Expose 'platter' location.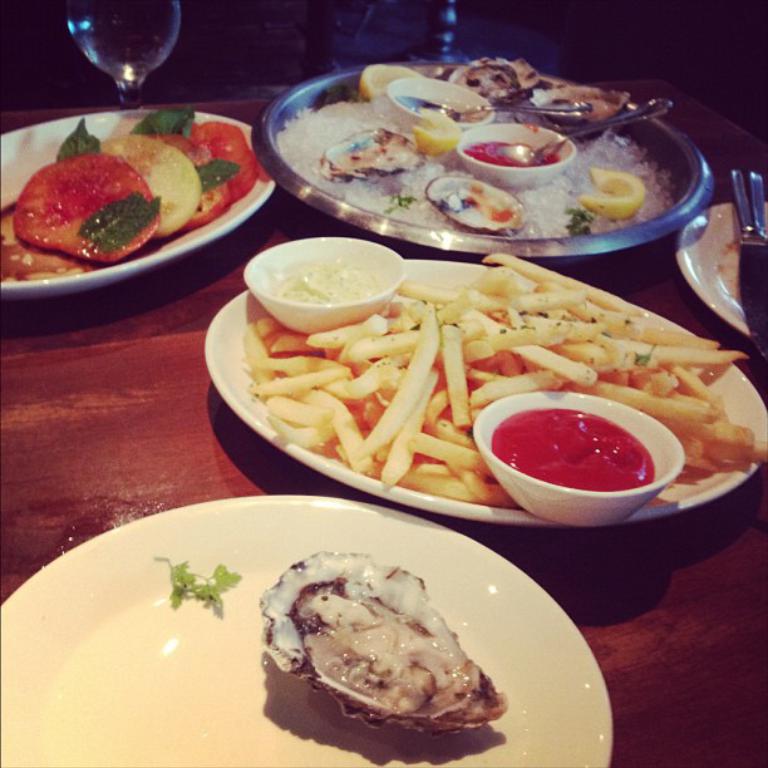
Exposed at <bbox>0, 496, 610, 767</bbox>.
